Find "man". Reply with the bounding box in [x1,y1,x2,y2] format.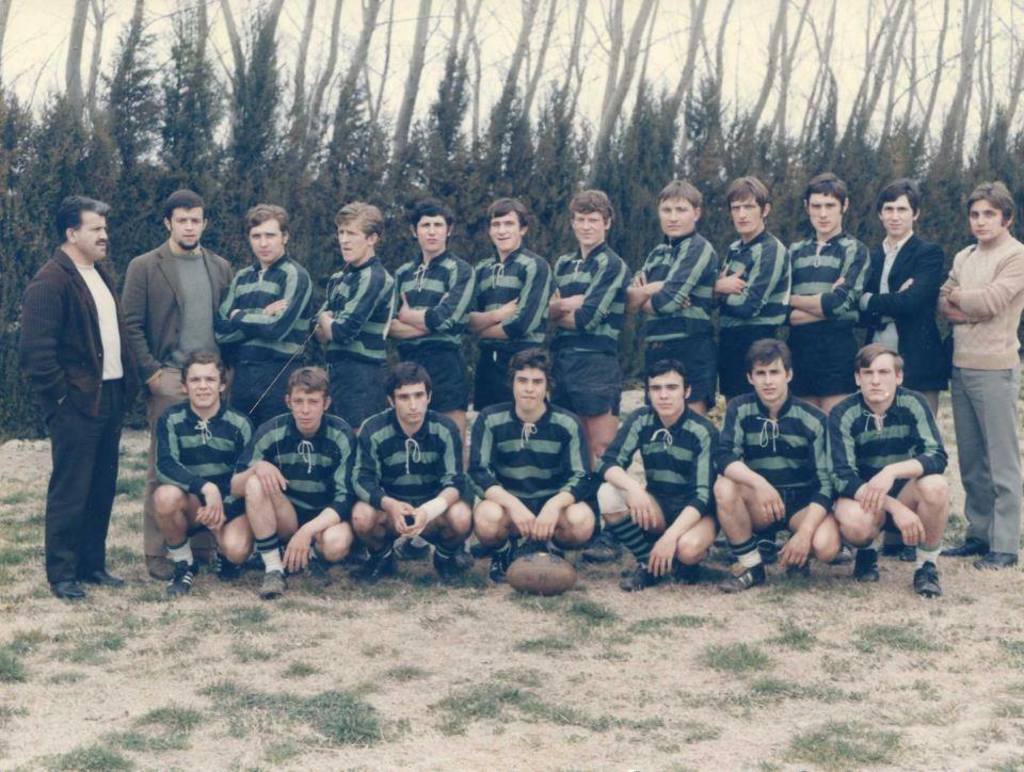
[118,191,236,585].
